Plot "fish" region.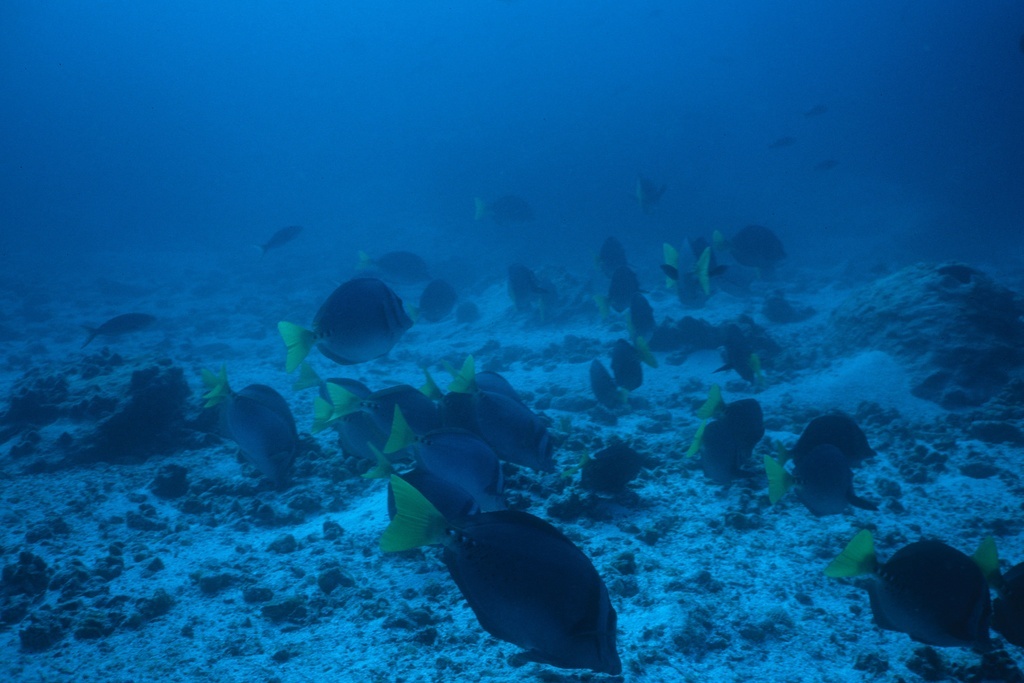
Plotted at (480,185,542,228).
